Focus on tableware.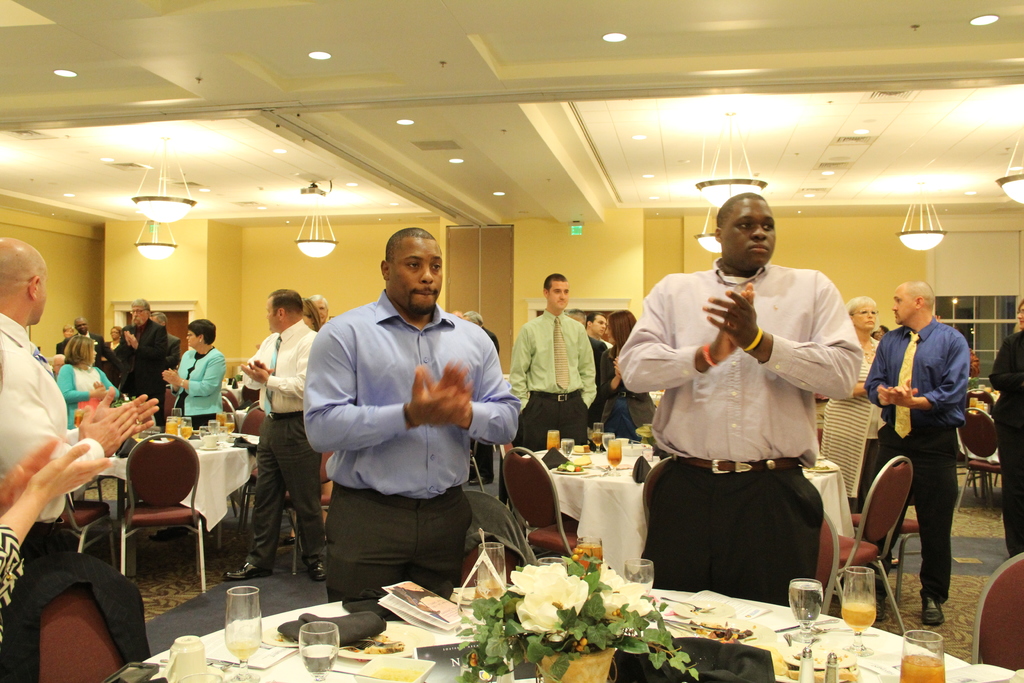
Focused at crop(589, 421, 604, 455).
